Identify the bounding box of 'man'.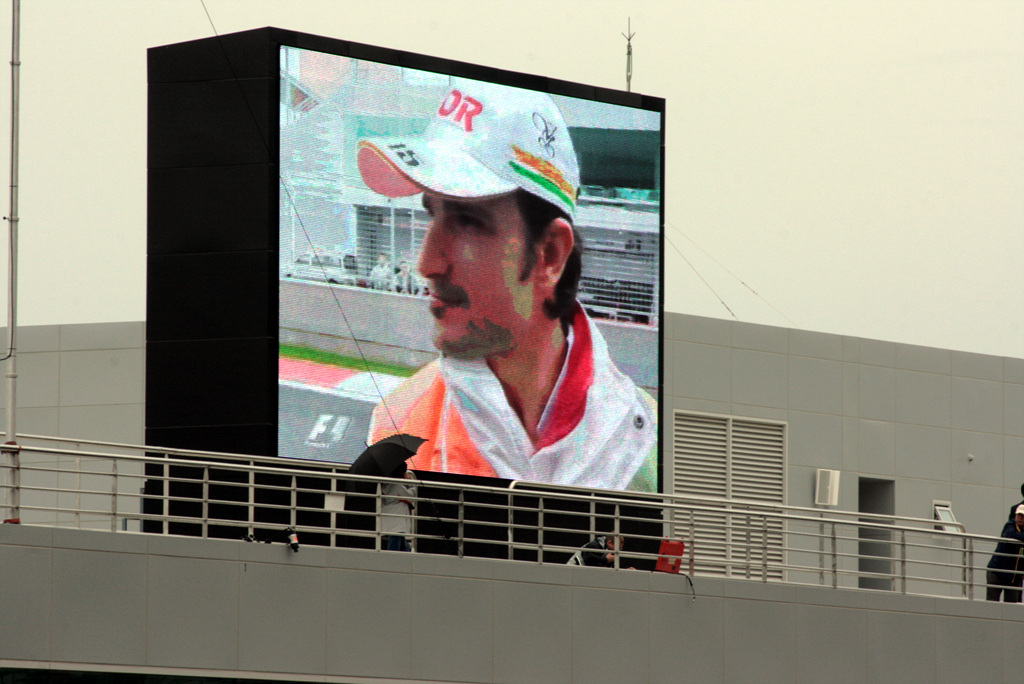
rect(351, 81, 661, 493).
